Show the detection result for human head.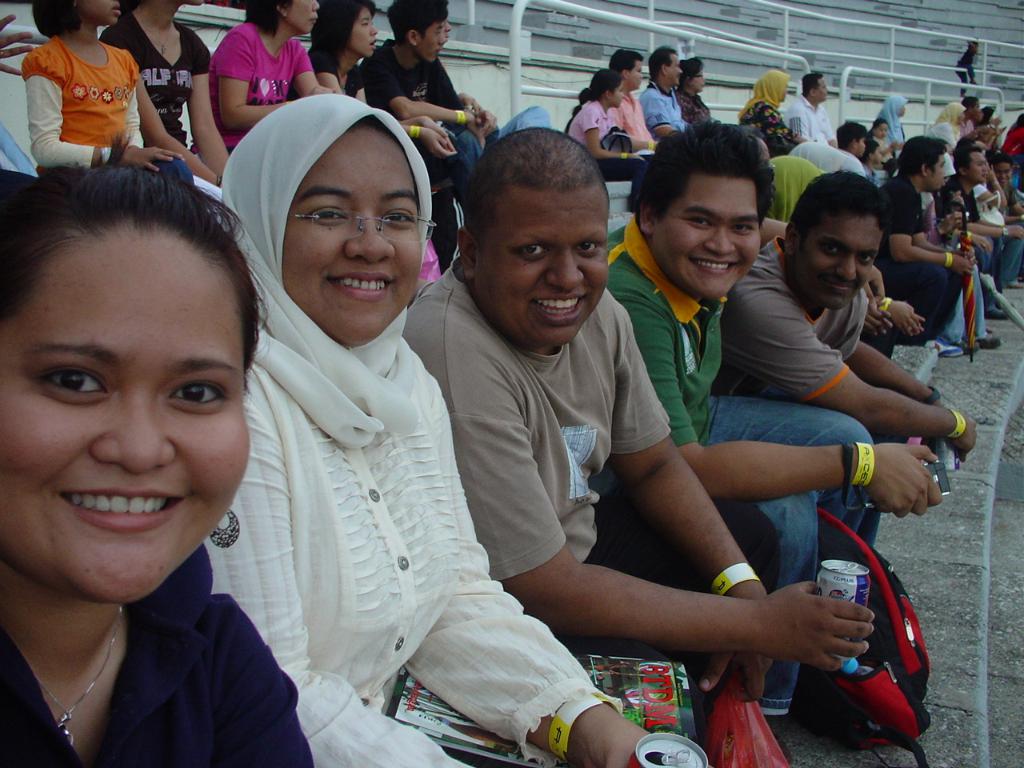
bbox=(1016, 109, 1023, 129).
